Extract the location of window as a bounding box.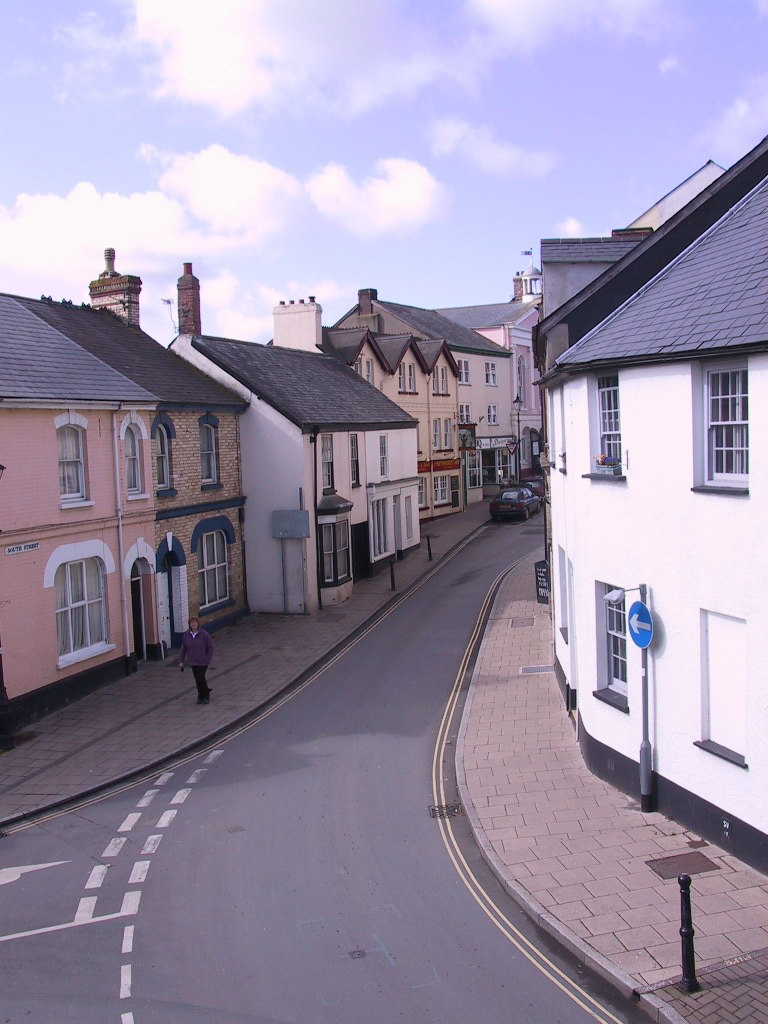
x1=192 y1=423 x2=225 y2=488.
